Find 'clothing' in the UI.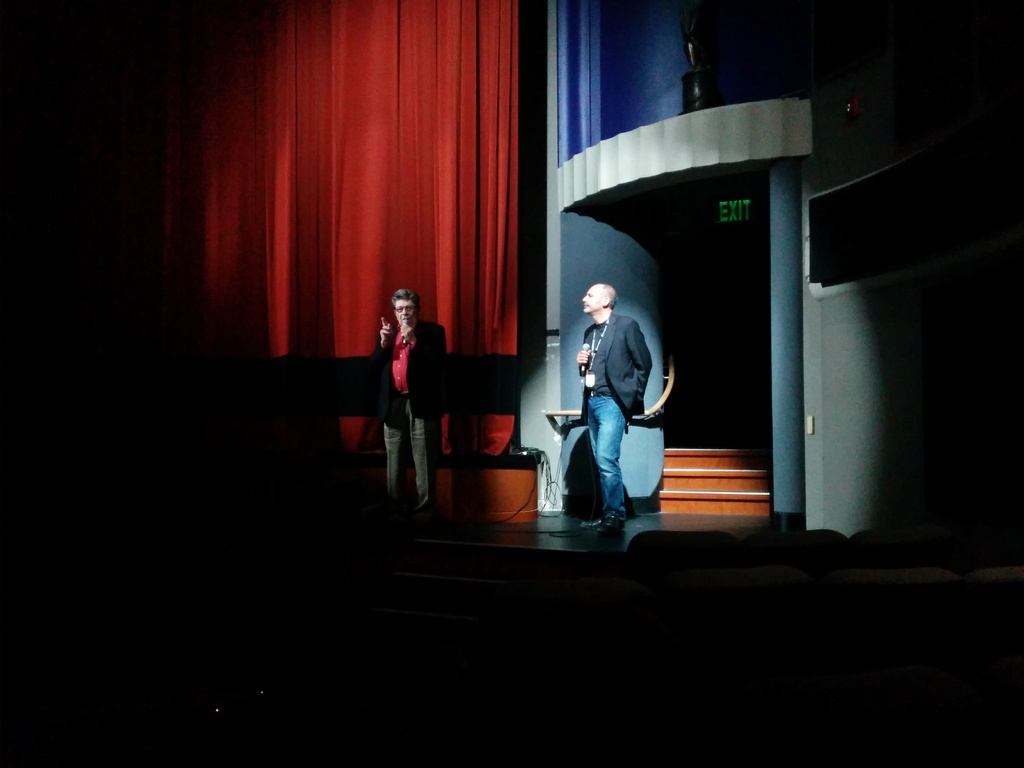
UI element at <bbox>371, 316, 456, 511</bbox>.
